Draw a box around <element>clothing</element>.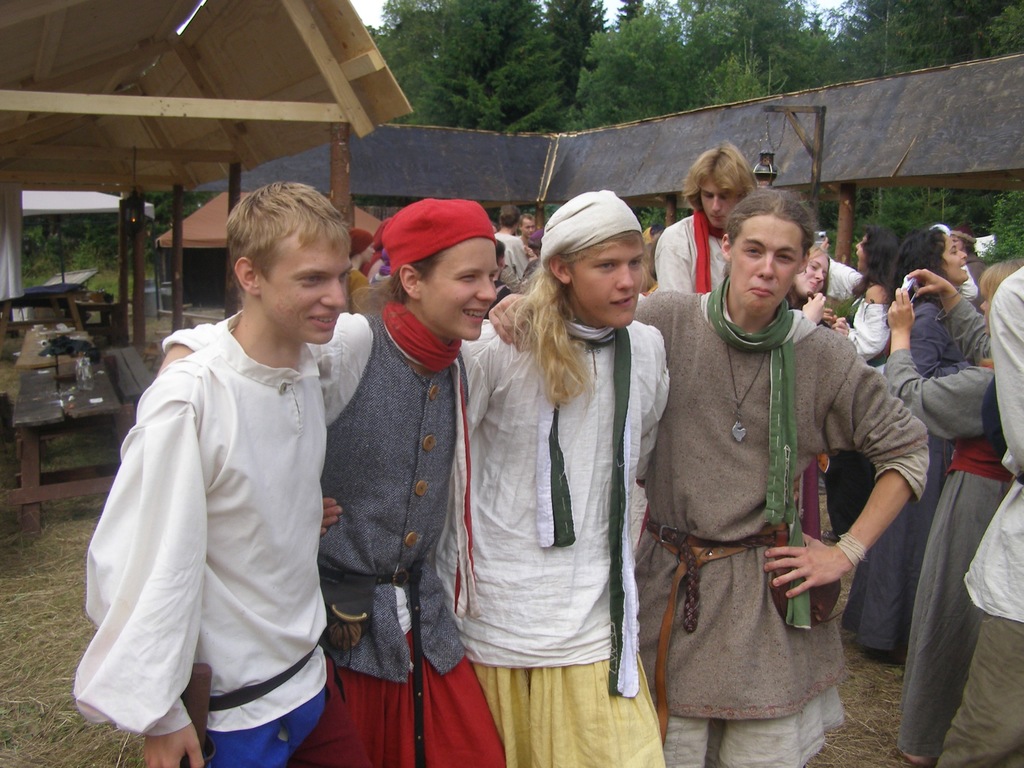
<region>163, 291, 504, 767</region>.
